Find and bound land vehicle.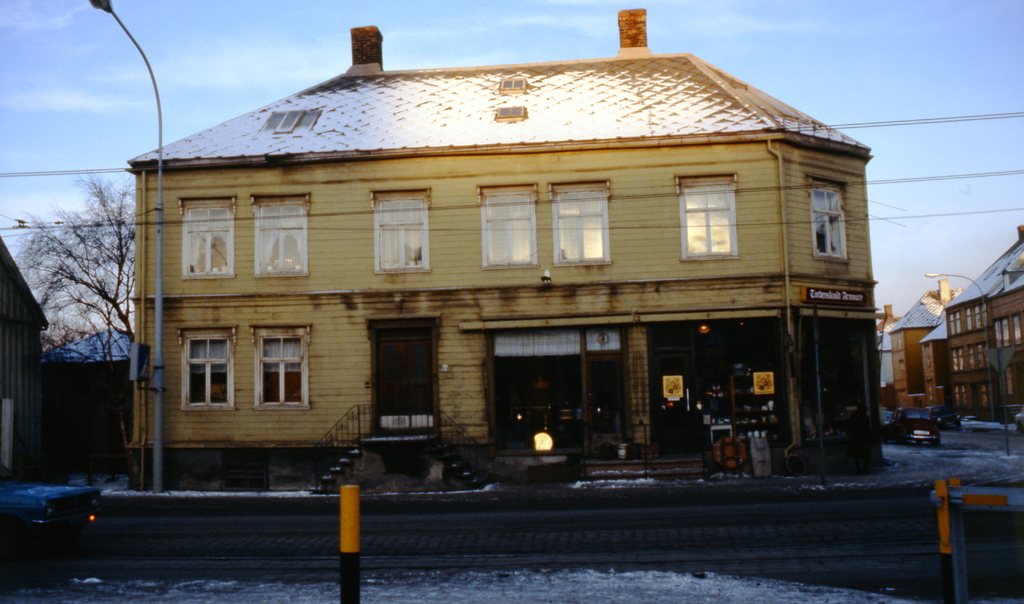
Bound: (x1=1, y1=485, x2=115, y2=552).
